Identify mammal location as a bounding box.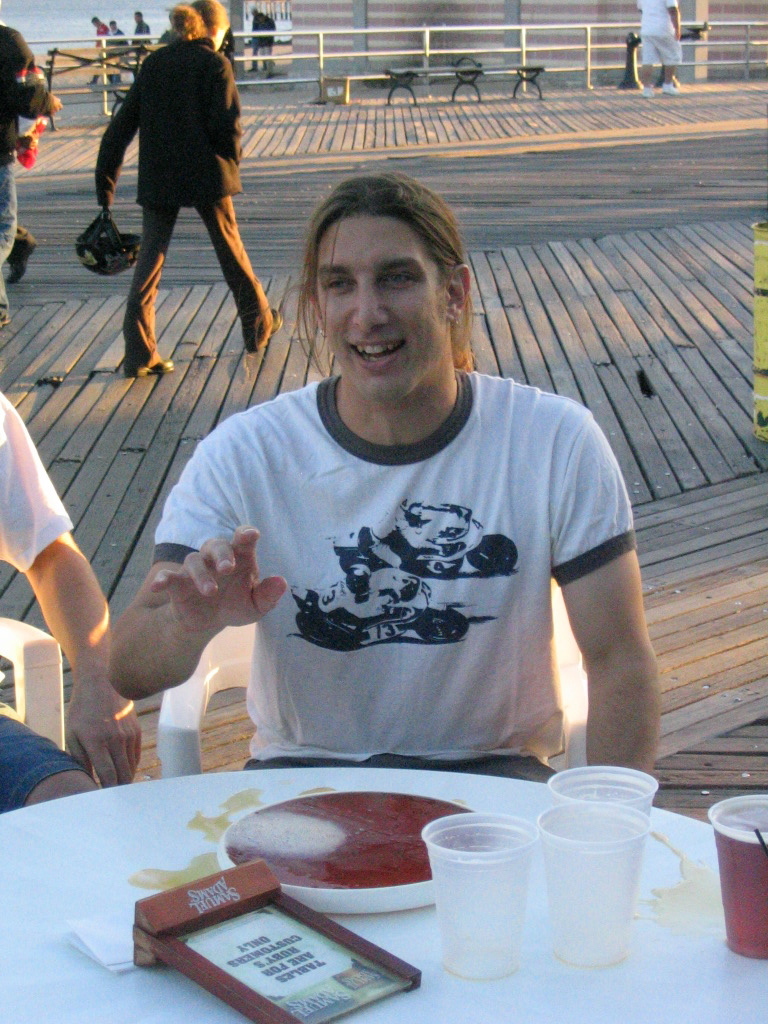
86/39/293/384.
